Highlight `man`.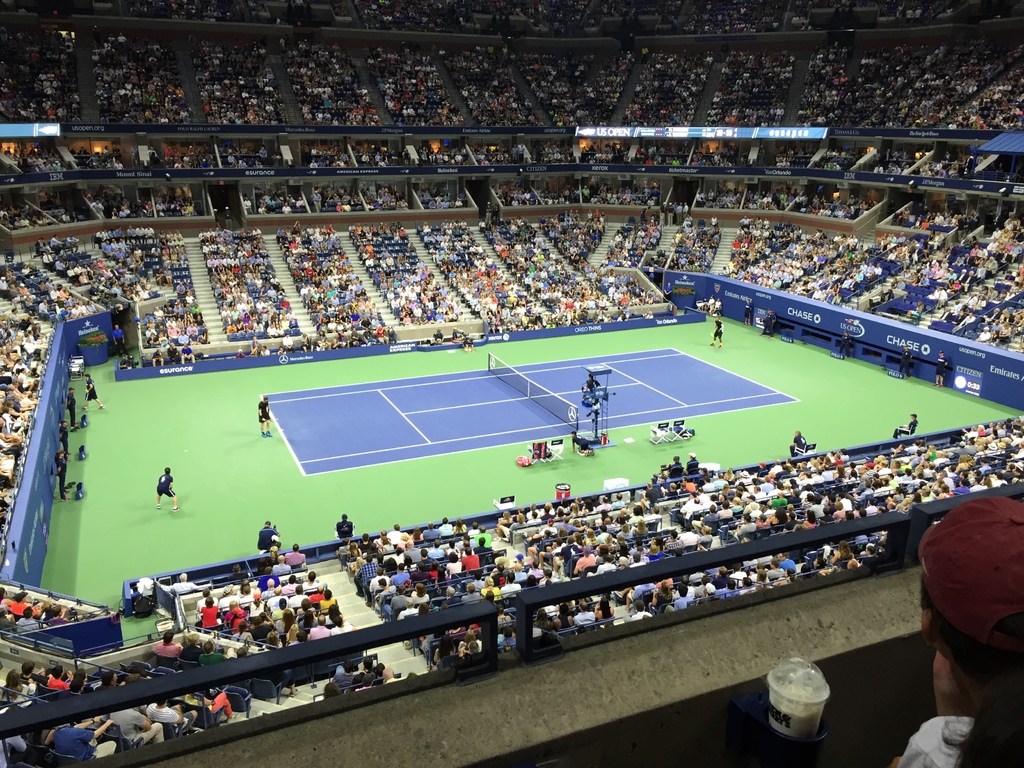
Highlighted region: box(48, 603, 88, 630).
